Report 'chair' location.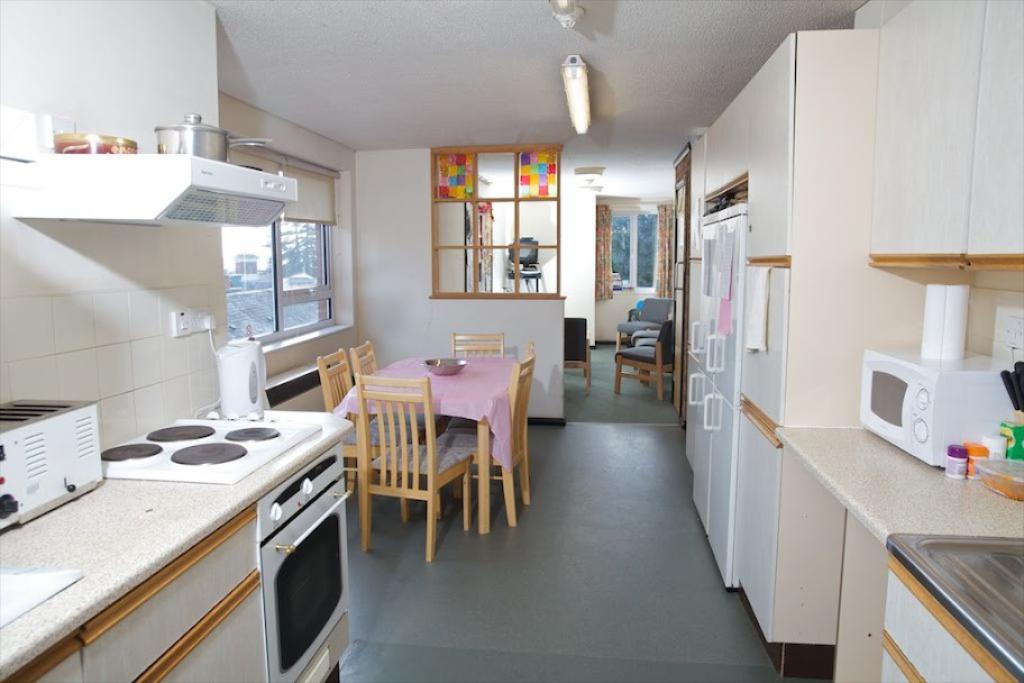
Report: locate(618, 295, 676, 358).
